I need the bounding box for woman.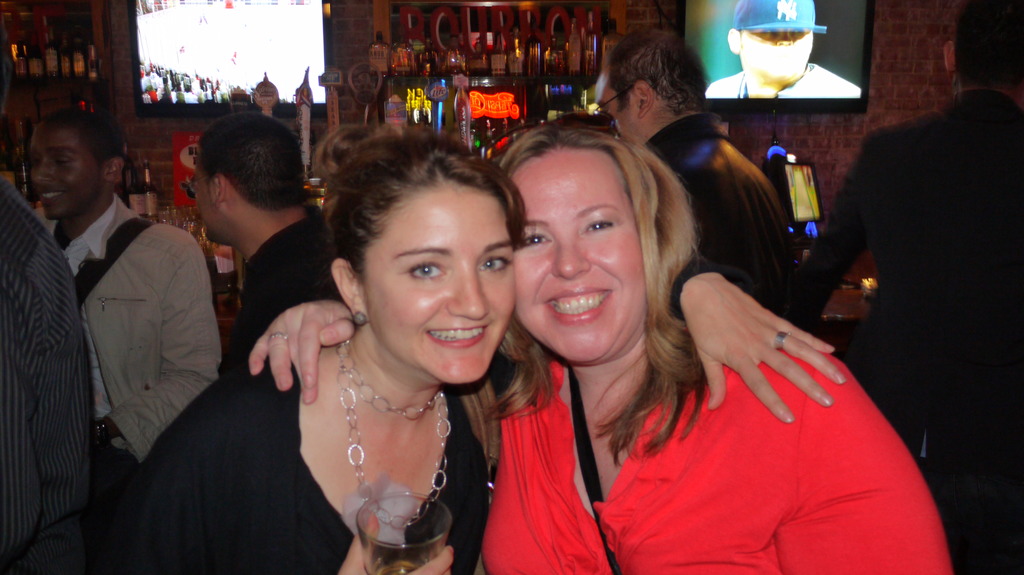
Here it is: pyautogui.locateOnScreen(129, 135, 845, 574).
